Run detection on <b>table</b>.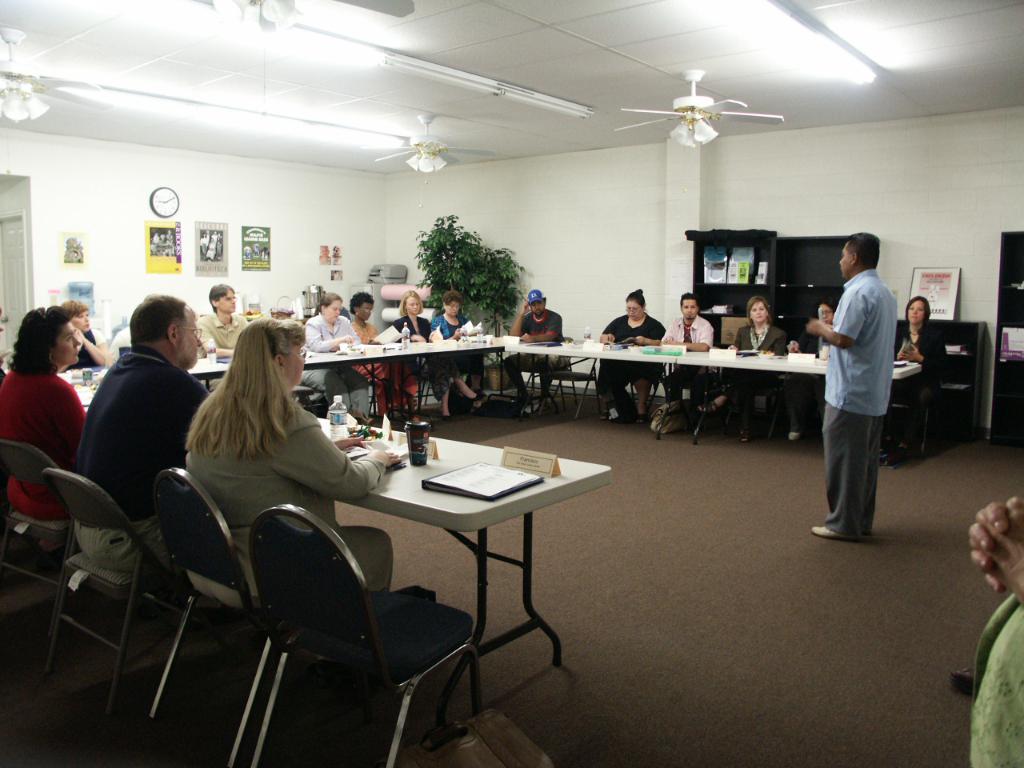
Result: <bbox>511, 330, 930, 470</bbox>.
